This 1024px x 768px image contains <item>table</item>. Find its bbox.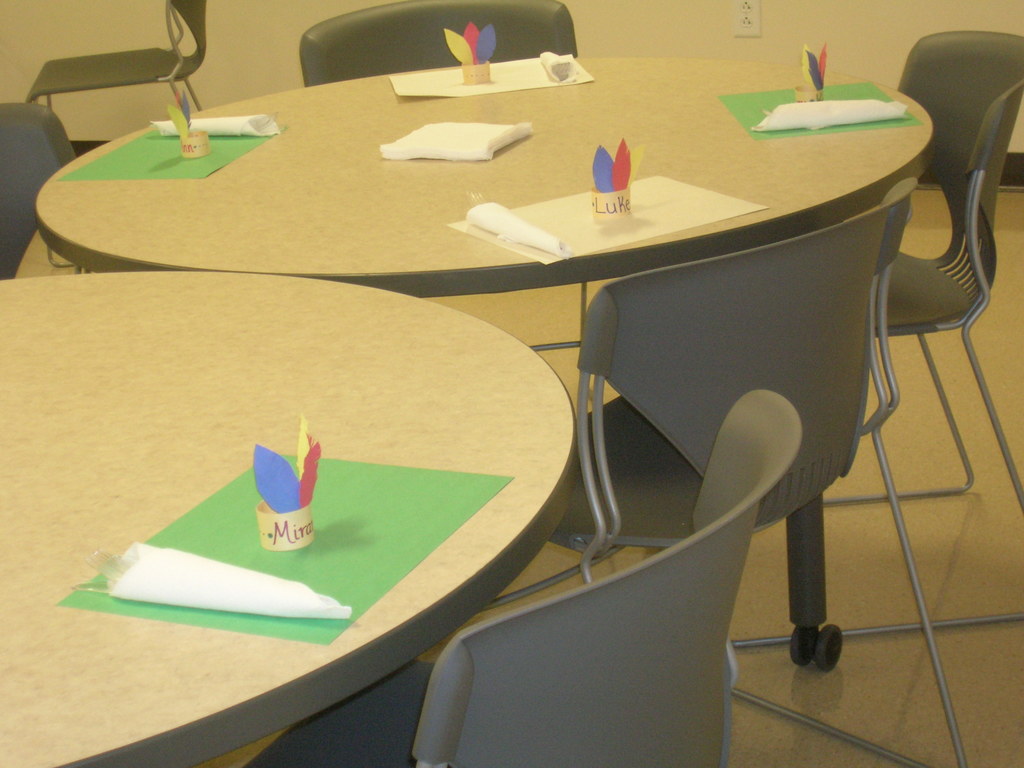
detection(34, 56, 941, 296).
